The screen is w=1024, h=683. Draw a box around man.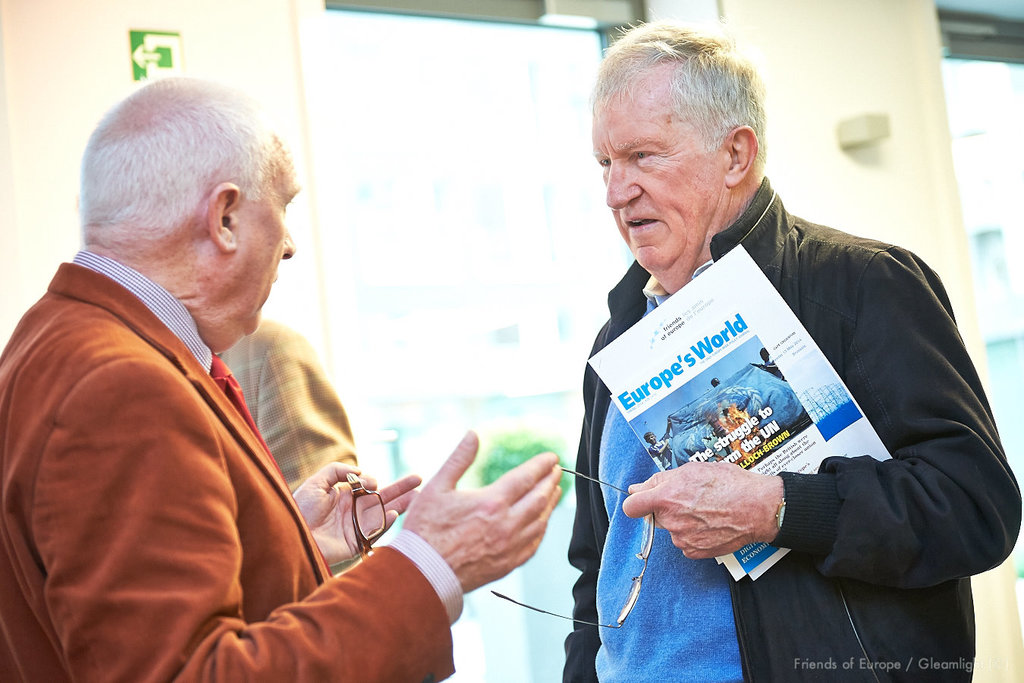
detection(561, 11, 1019, 682).
